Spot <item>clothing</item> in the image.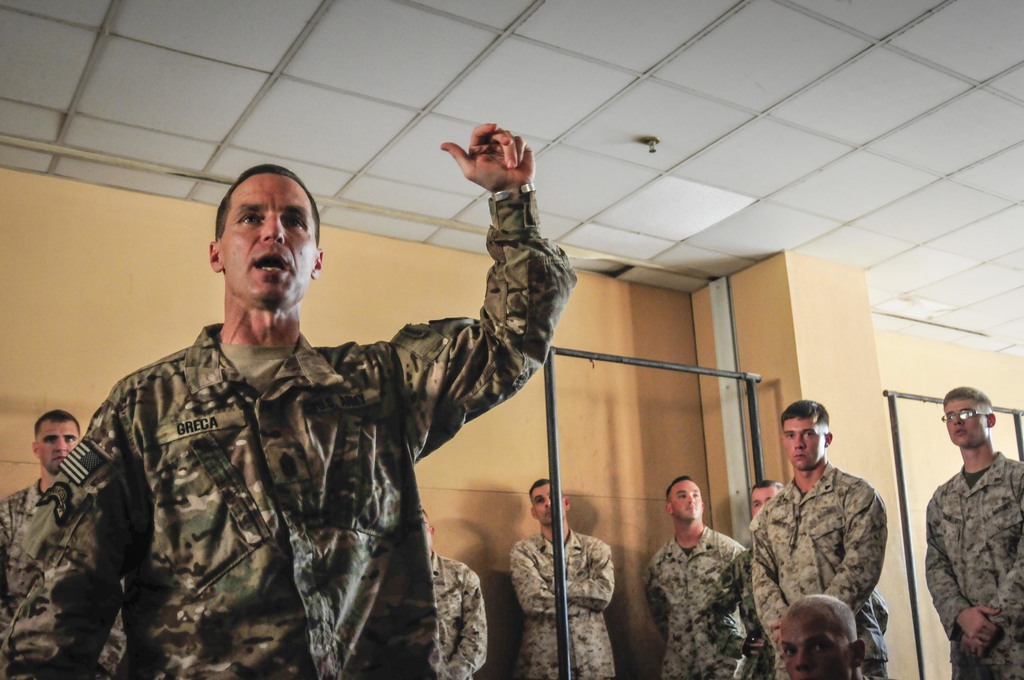
<item>clothing</item> found at BBox(513, 522, 623, 677).
